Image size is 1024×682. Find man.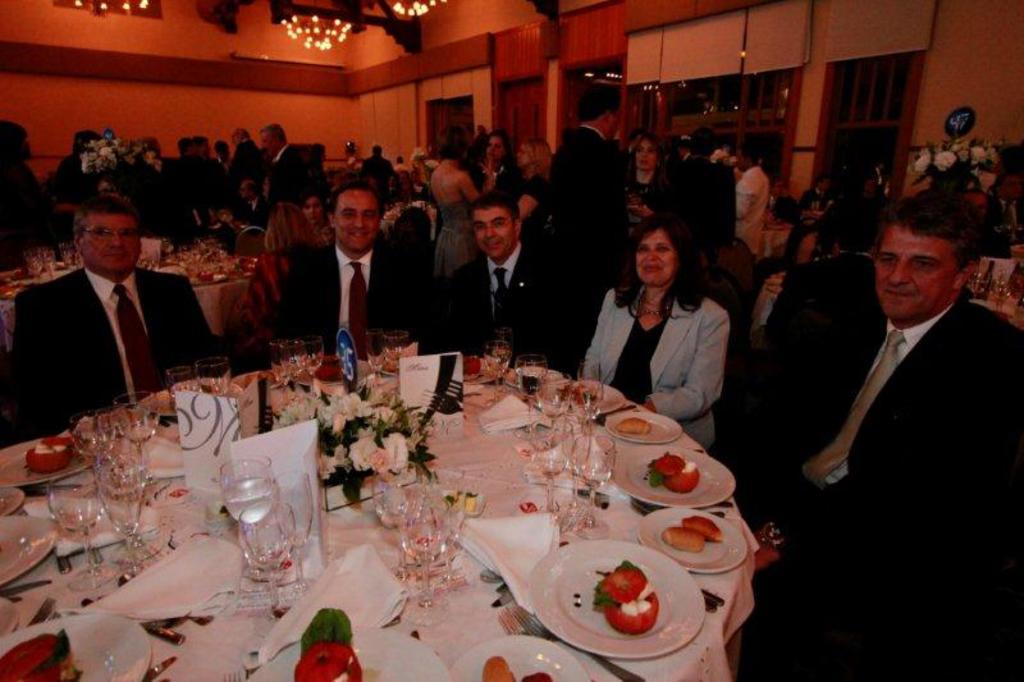
BBox(14, 179, 204, 429).
